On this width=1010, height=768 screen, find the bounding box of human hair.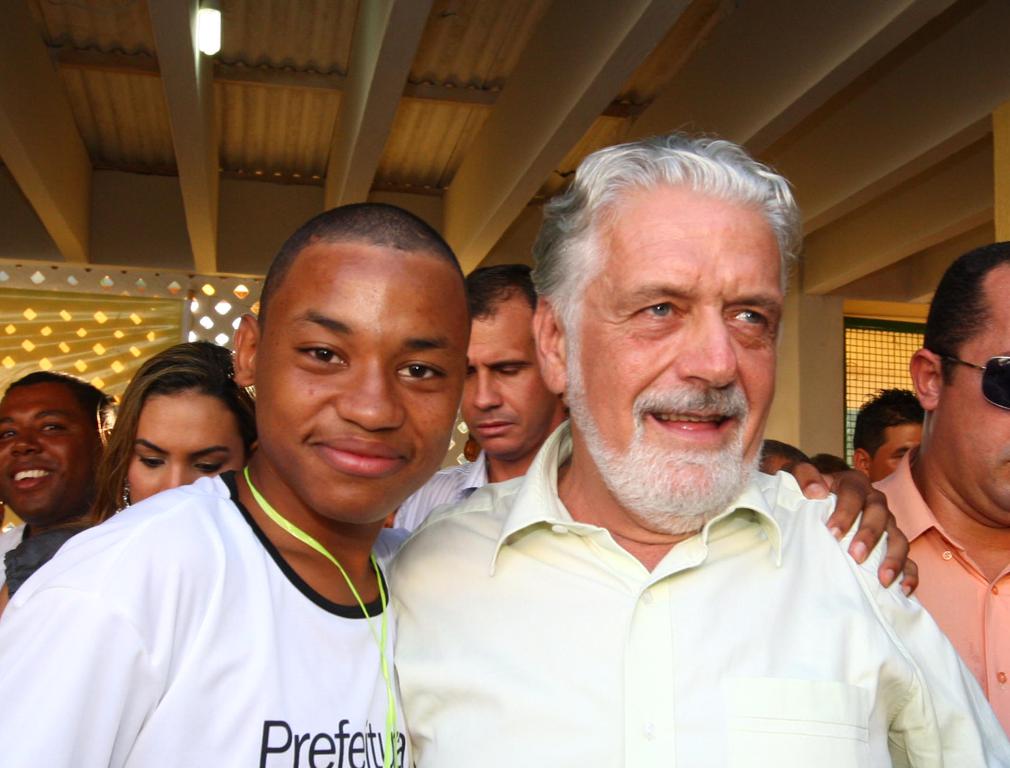
Bounding box: 761/440/812/466.
